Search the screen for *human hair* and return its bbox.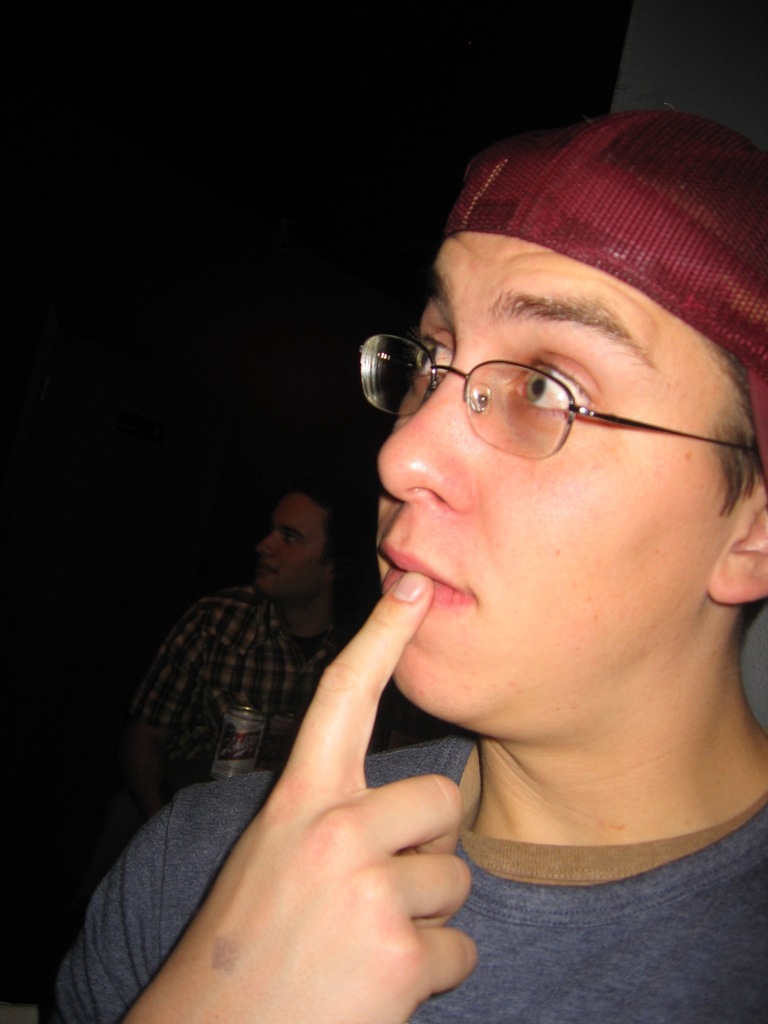
Found: (x1=710, y1=333, x2=767, y2=506).
